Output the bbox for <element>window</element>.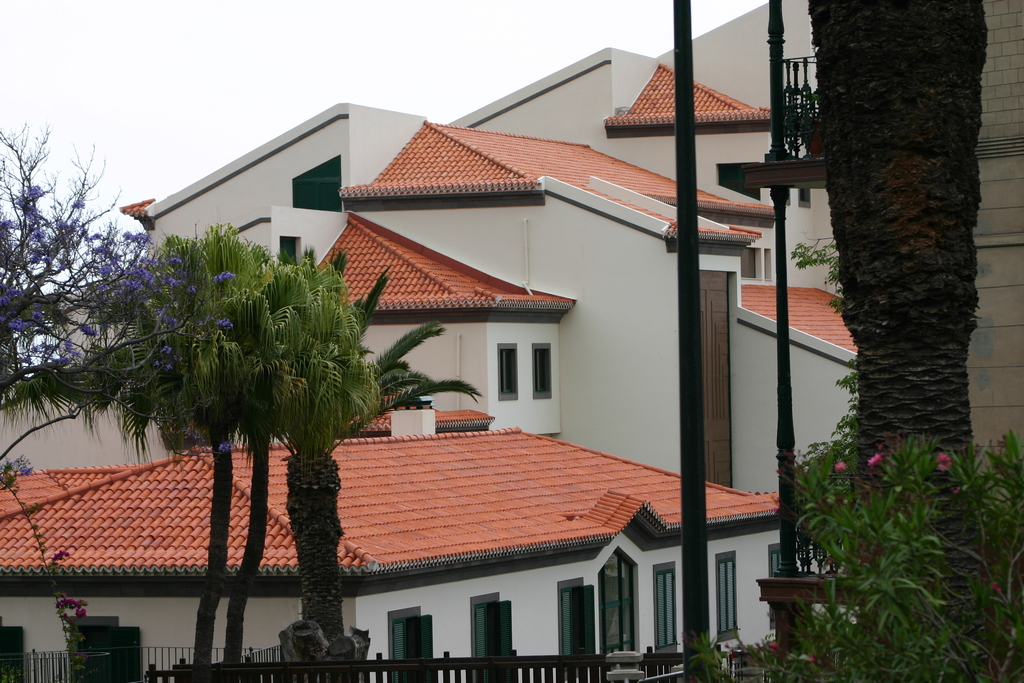
l=283, t=154, r=344, b=216.
